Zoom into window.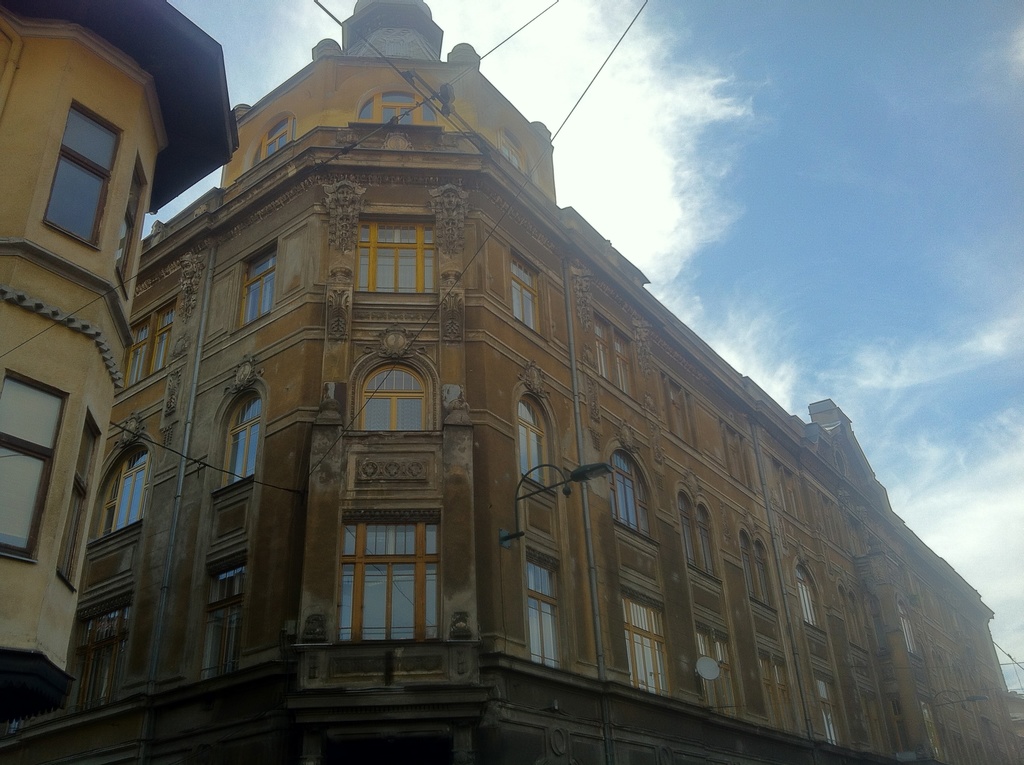
Zoom target: (x1=735, y1=530, x2=777, y2=604).
